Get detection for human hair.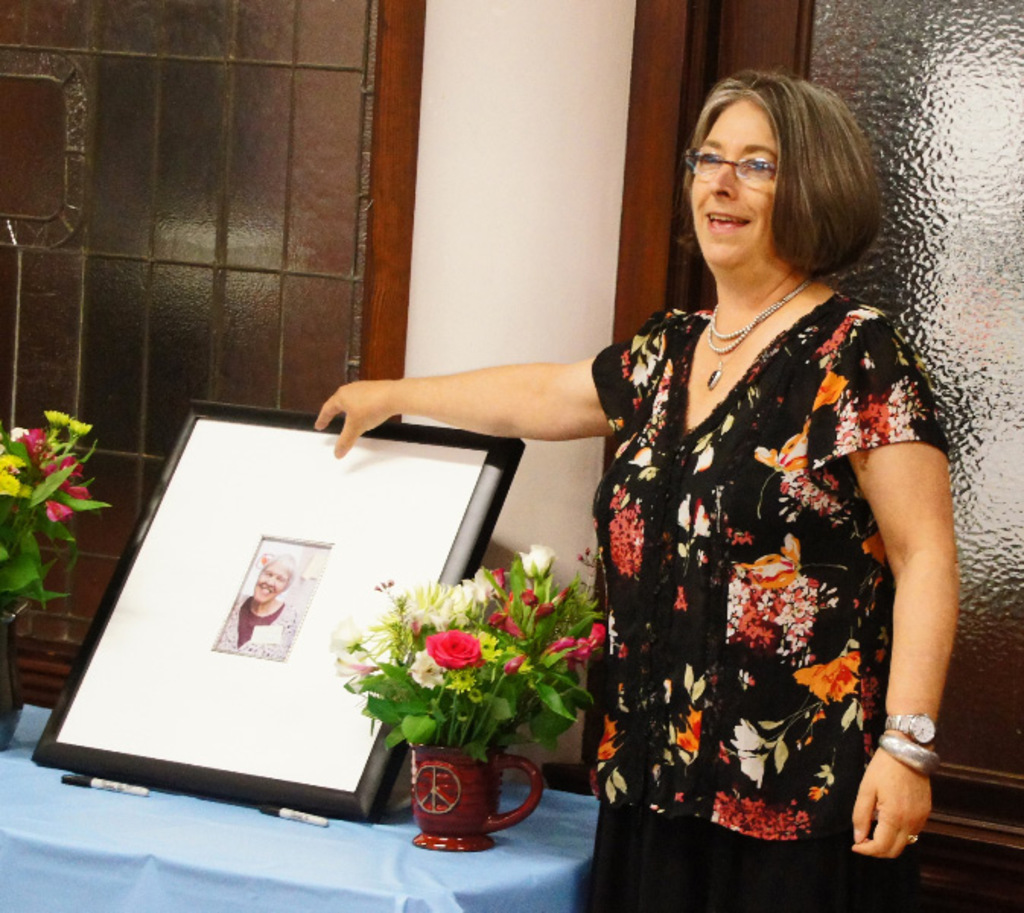
Detection: 683/67/879/323.
